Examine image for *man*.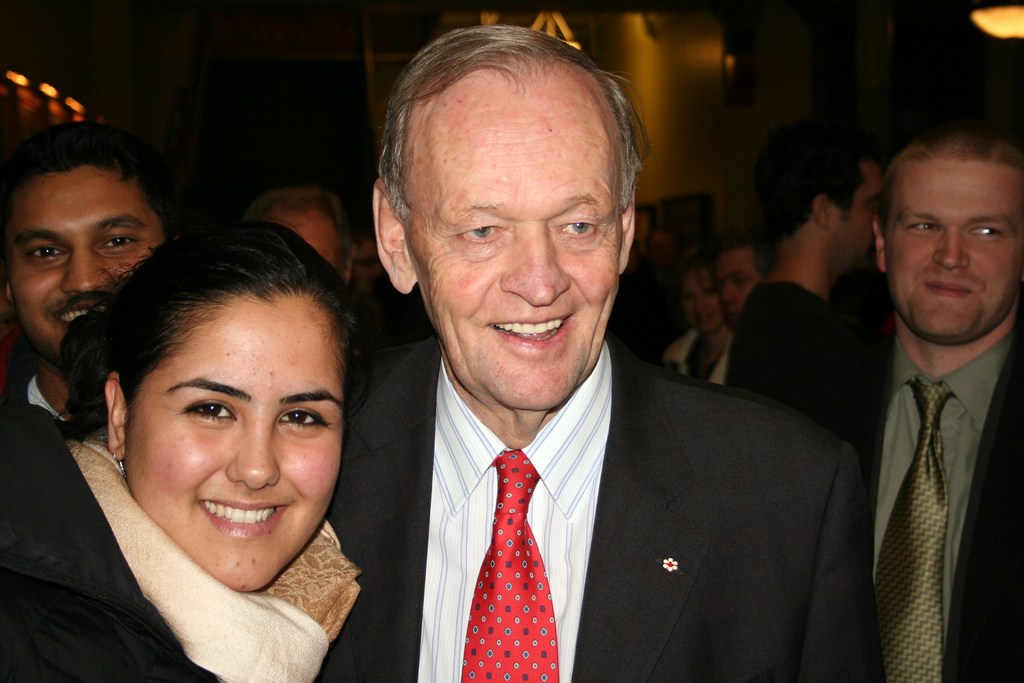
Examination result: bbox(0, 119, 187, 436).
